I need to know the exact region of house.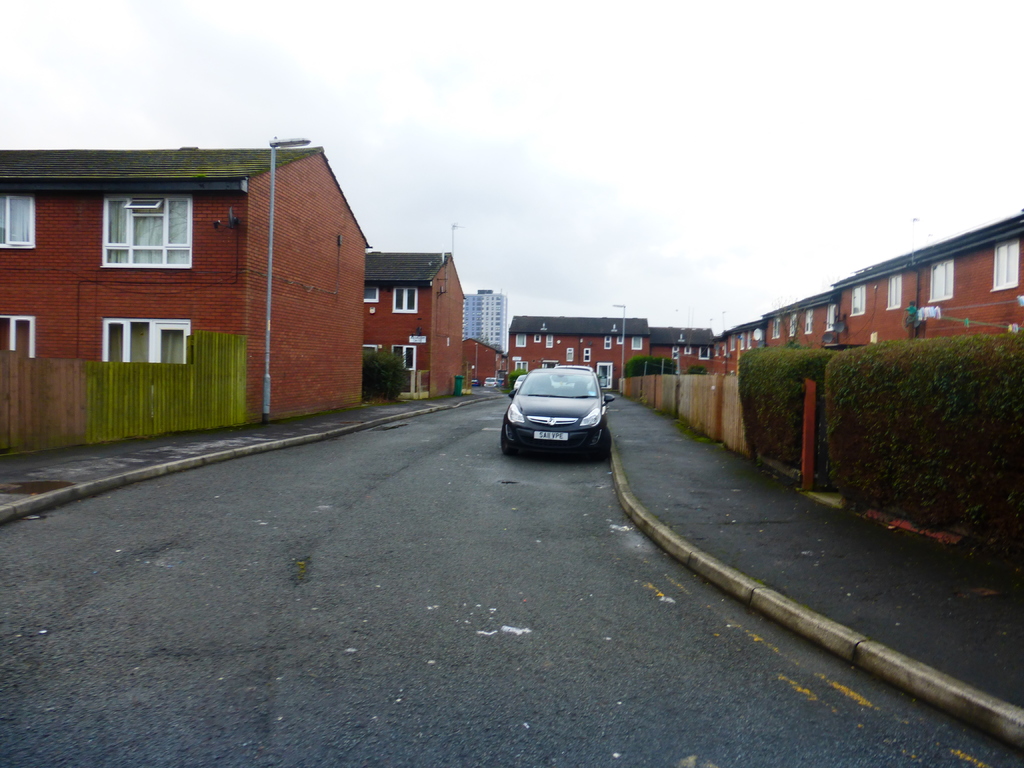
Region: [641,321,723,378].
